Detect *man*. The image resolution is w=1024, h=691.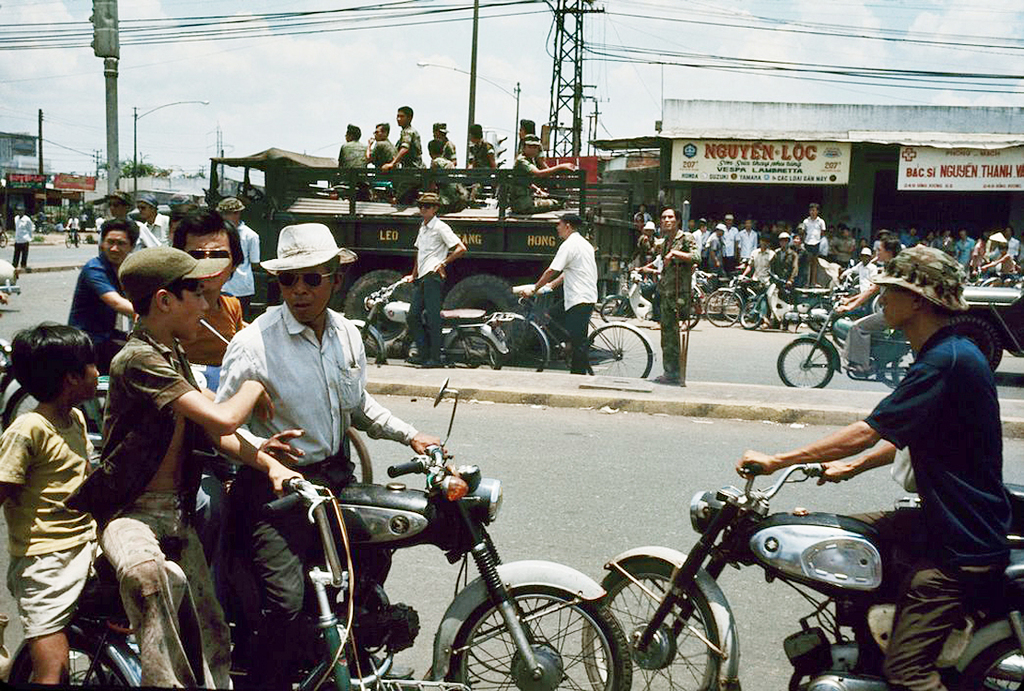
<box>706,222,721,271</box>.
